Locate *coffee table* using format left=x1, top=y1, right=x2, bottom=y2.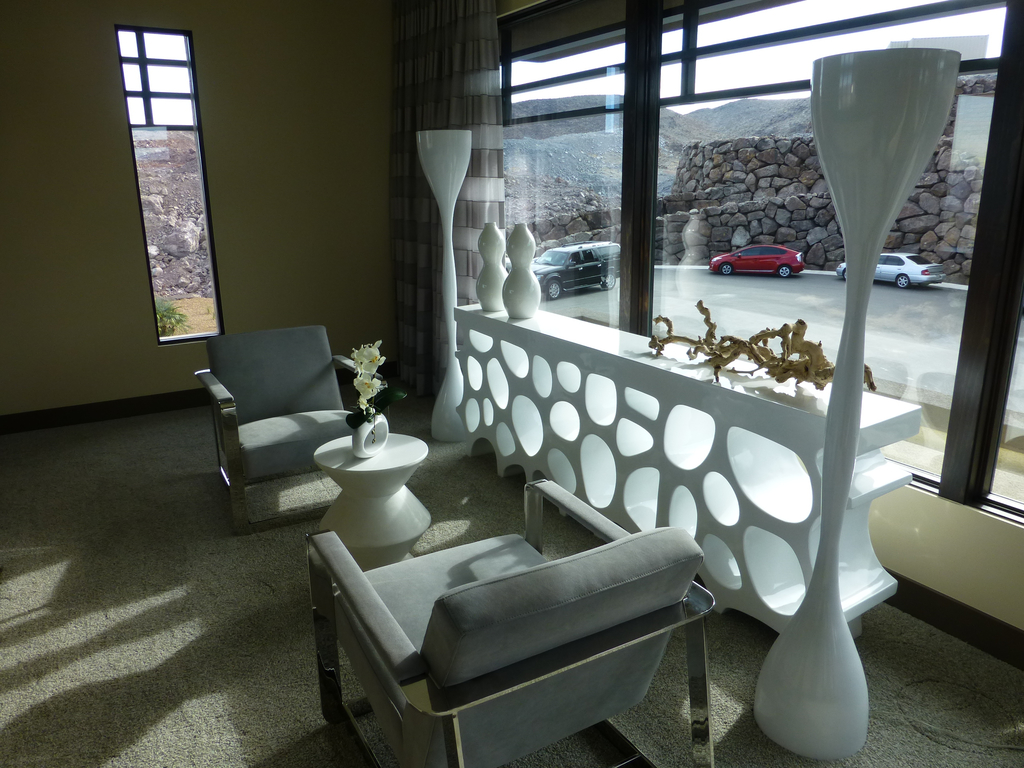
left=313, top=430, right=431, bottom=547.
